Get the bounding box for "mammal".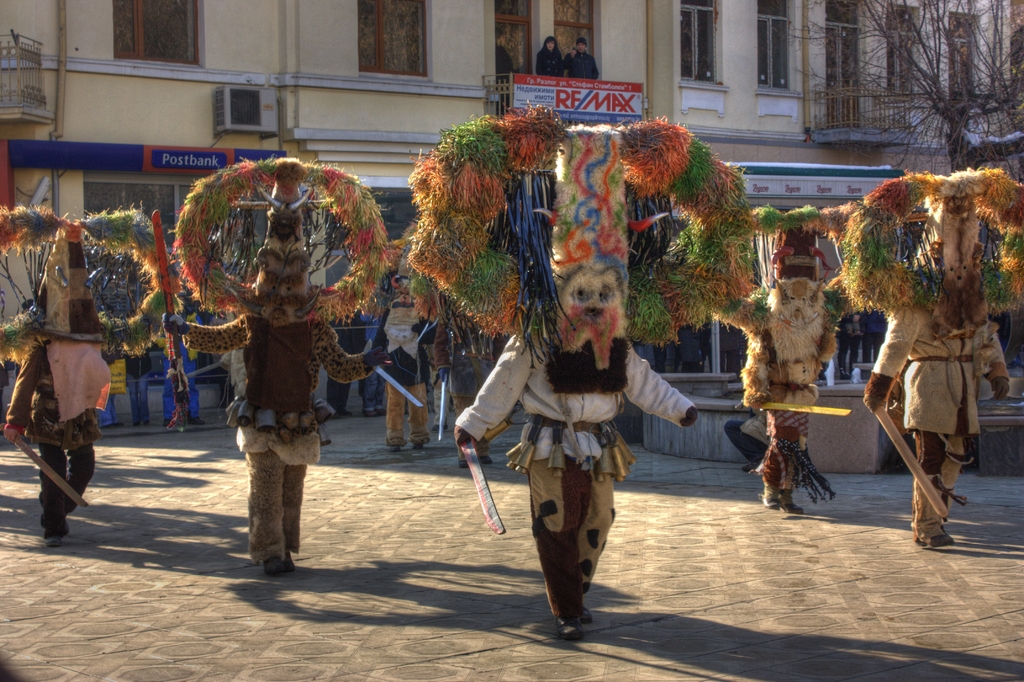
select_region(167, 304, 205, 423).
